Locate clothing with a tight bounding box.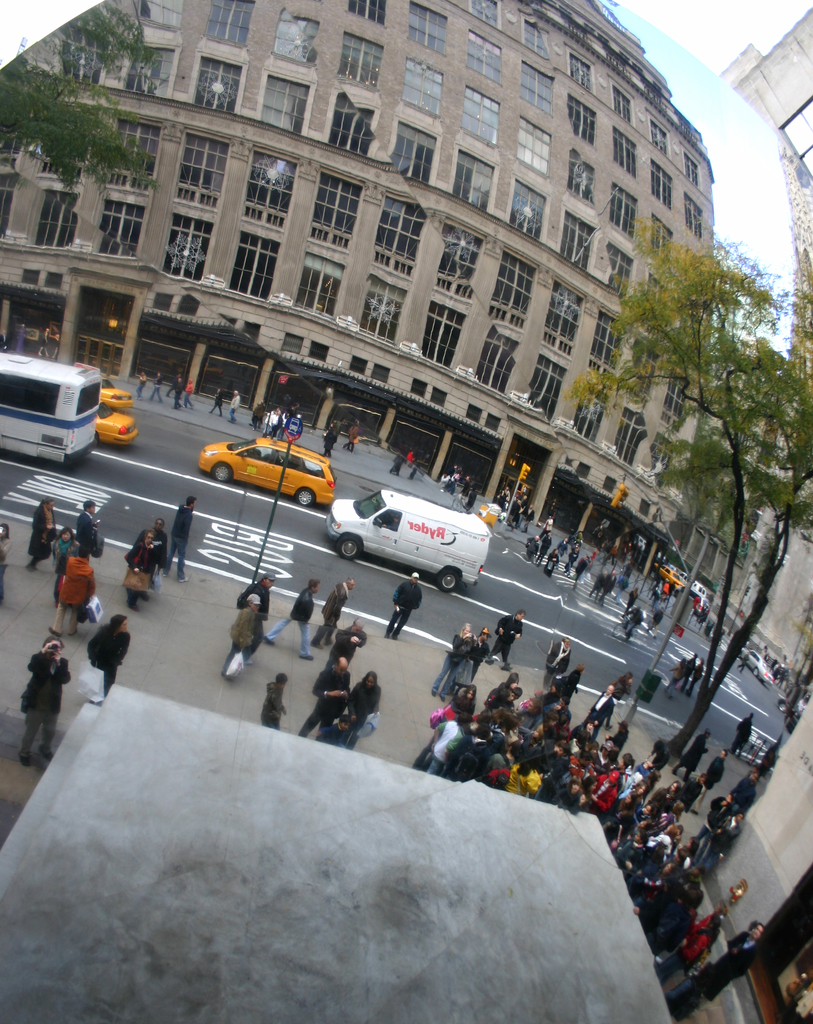
19/641/60/764.
